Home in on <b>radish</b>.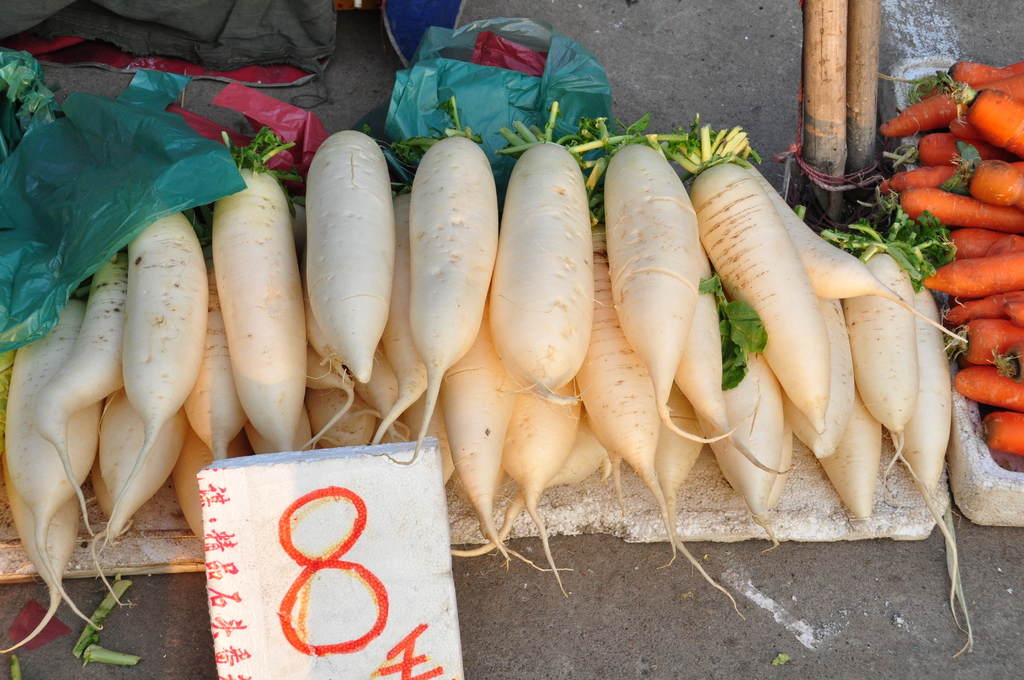
Homed in at {"x1": 384, "y1": 99, "x2": 506, "y2": 466}.
